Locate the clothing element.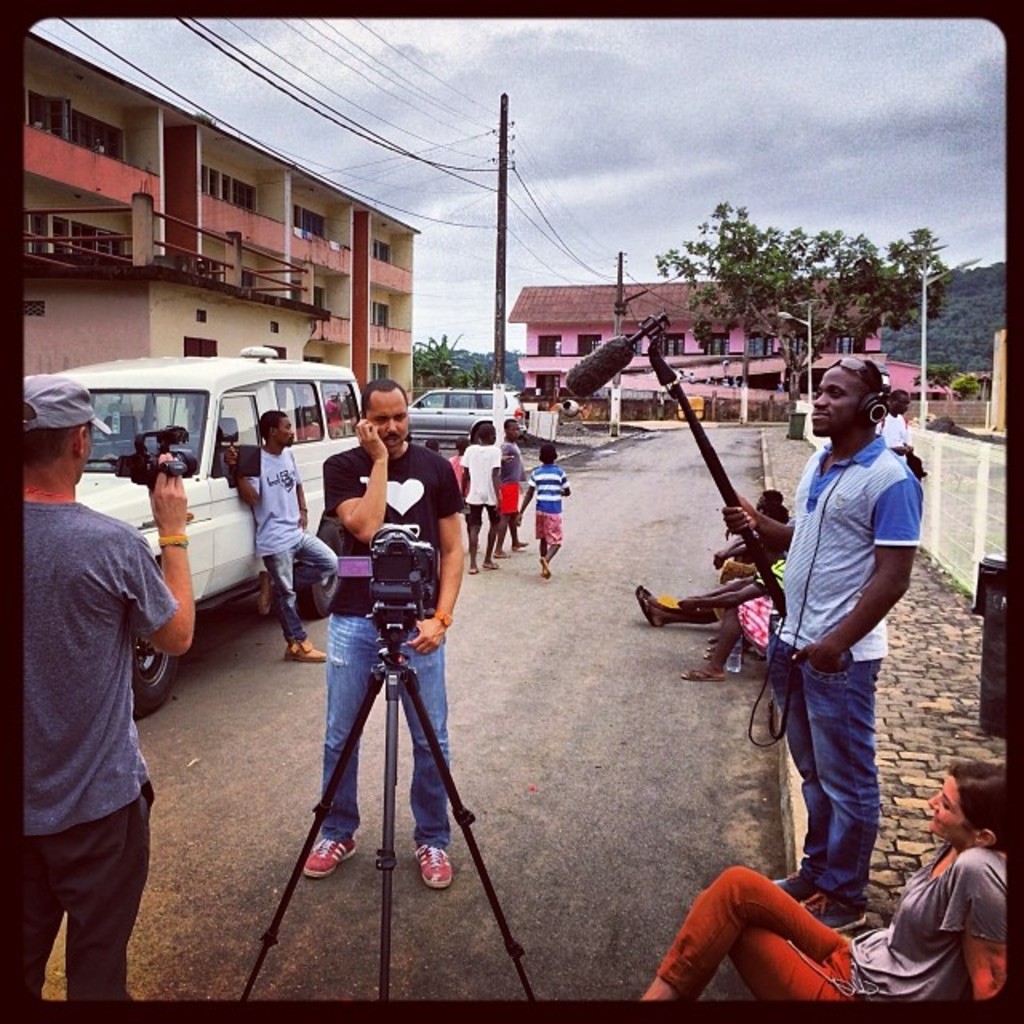
Element bbox: box=[240, 450, 339, 642].
